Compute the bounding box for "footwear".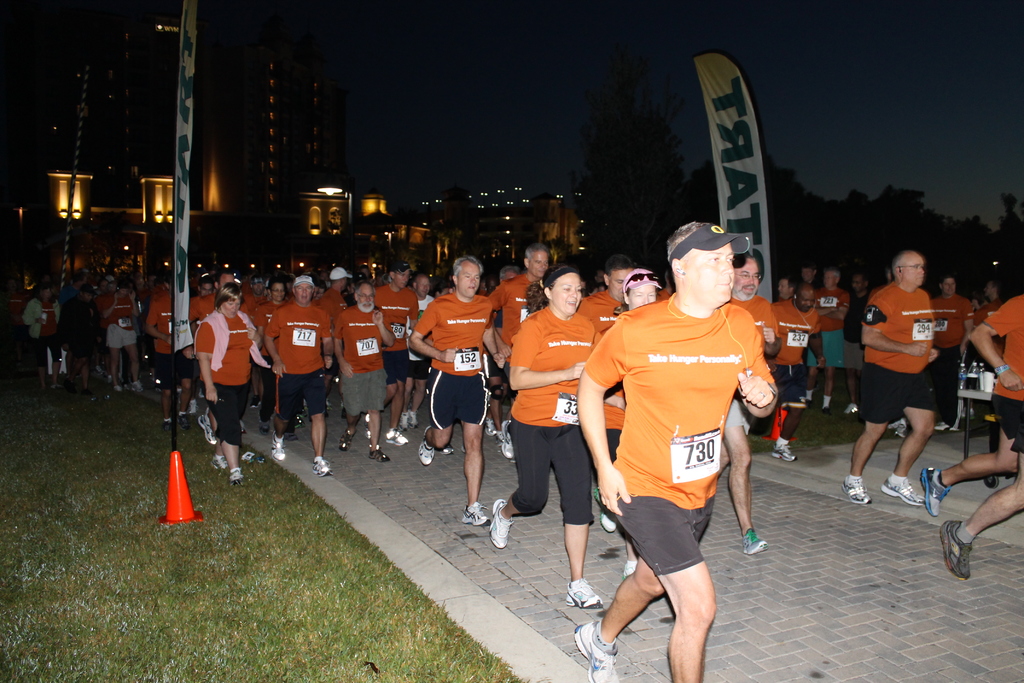
l=368, t=443, r=391, b=467.
